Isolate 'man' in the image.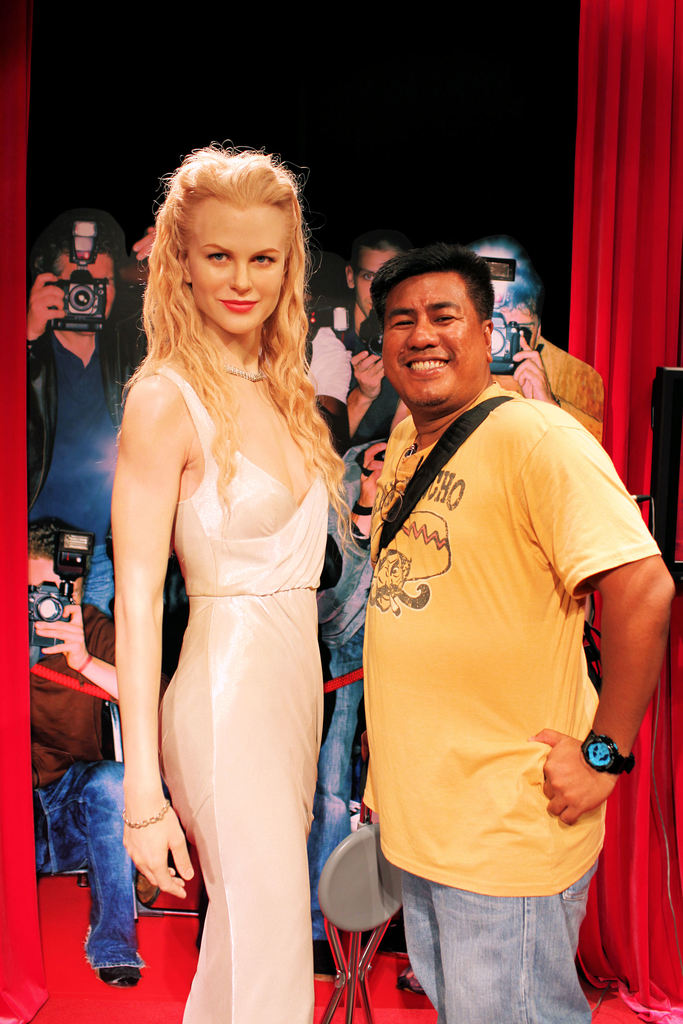
Isolated region: {"left": 29, "top": 518, "right": 145, "bottom": 989}.
